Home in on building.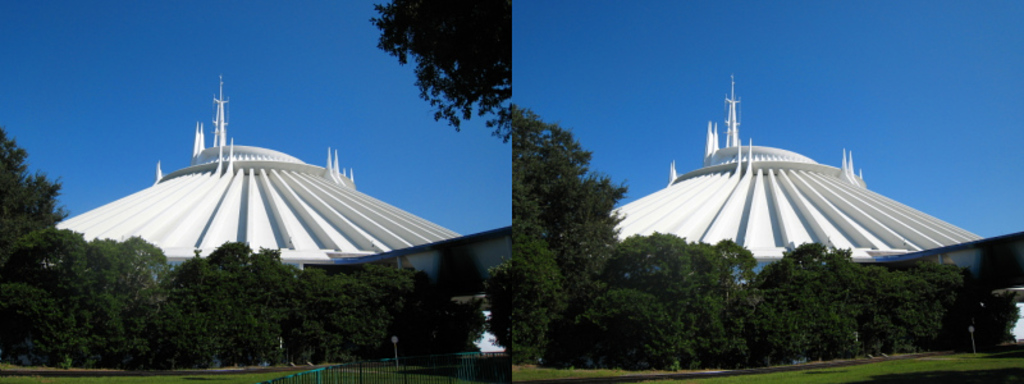
Homed in at 55:76:462:265.
